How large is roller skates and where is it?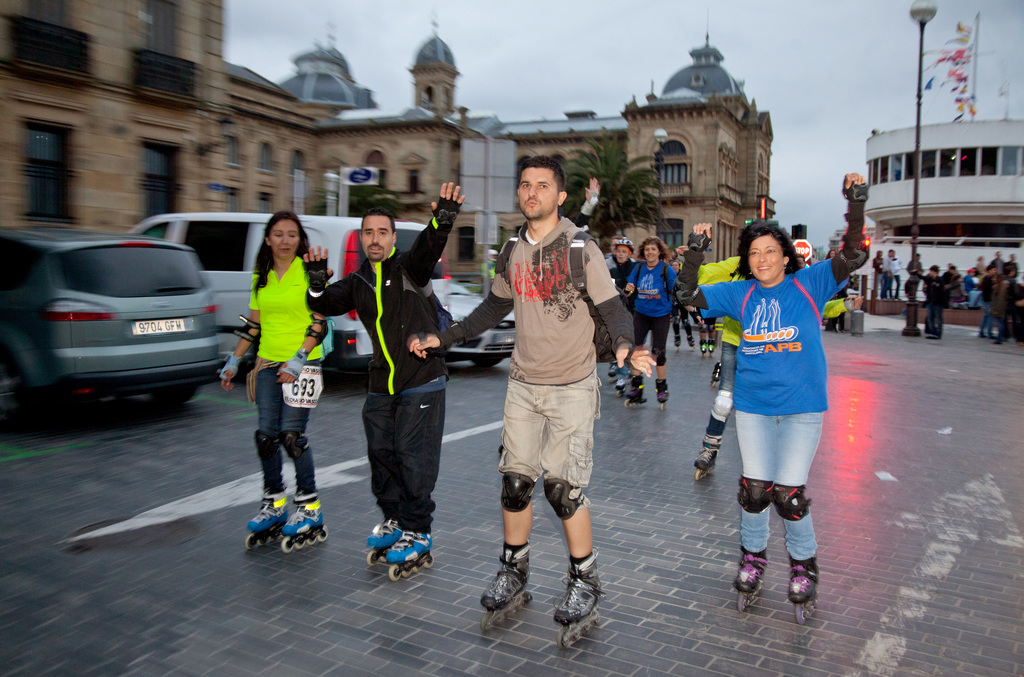
Bounding box: (674, 333, 683, 353).
